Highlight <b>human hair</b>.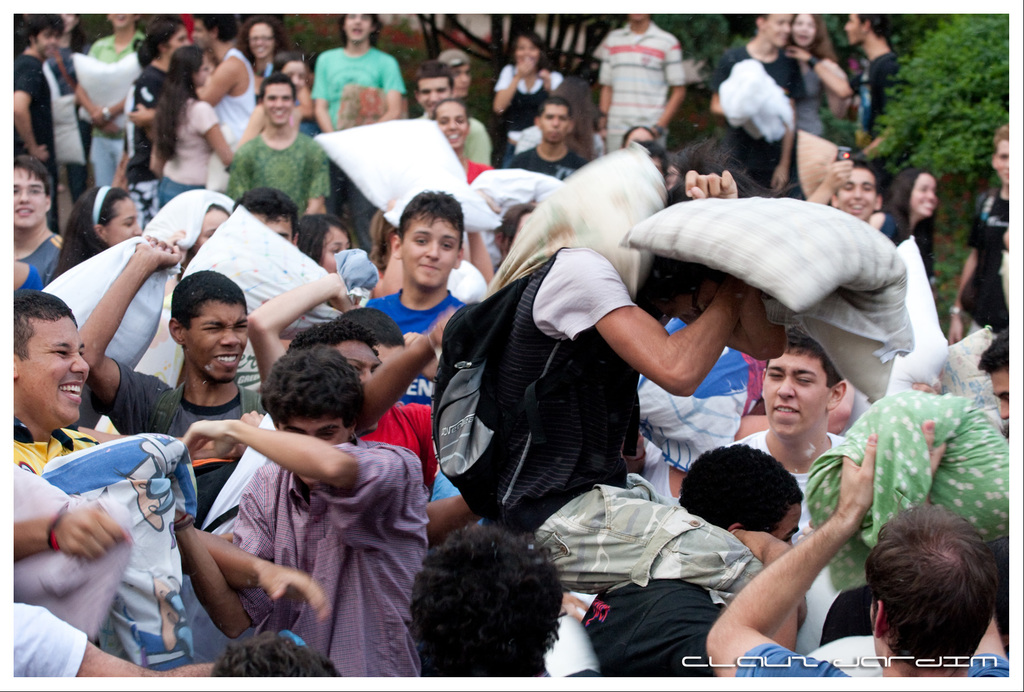
Highlighted region: left=209, top=629, right=339, bottom=678.
